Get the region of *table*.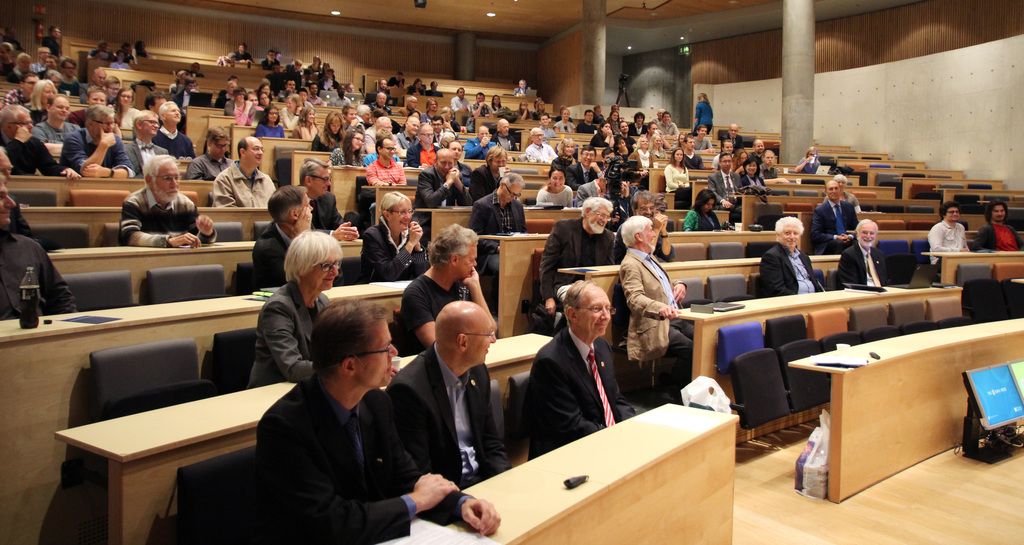
detection(724, 193, 938, 221).
